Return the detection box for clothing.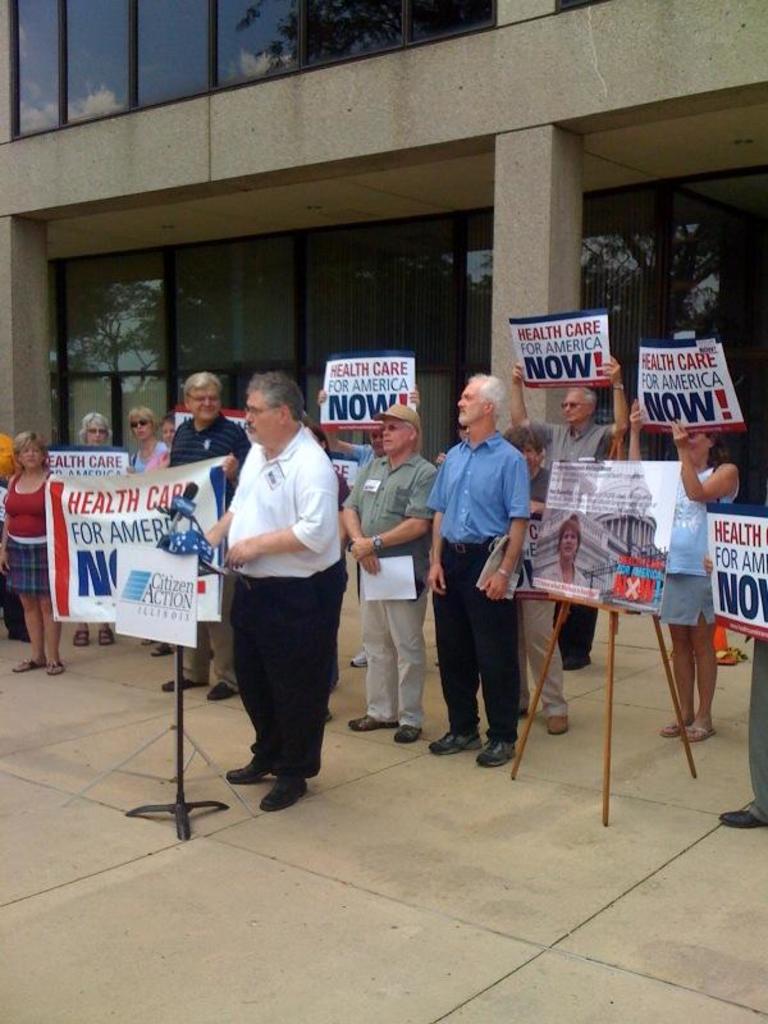
(left=500, top=466, right=570, bottom=714).
